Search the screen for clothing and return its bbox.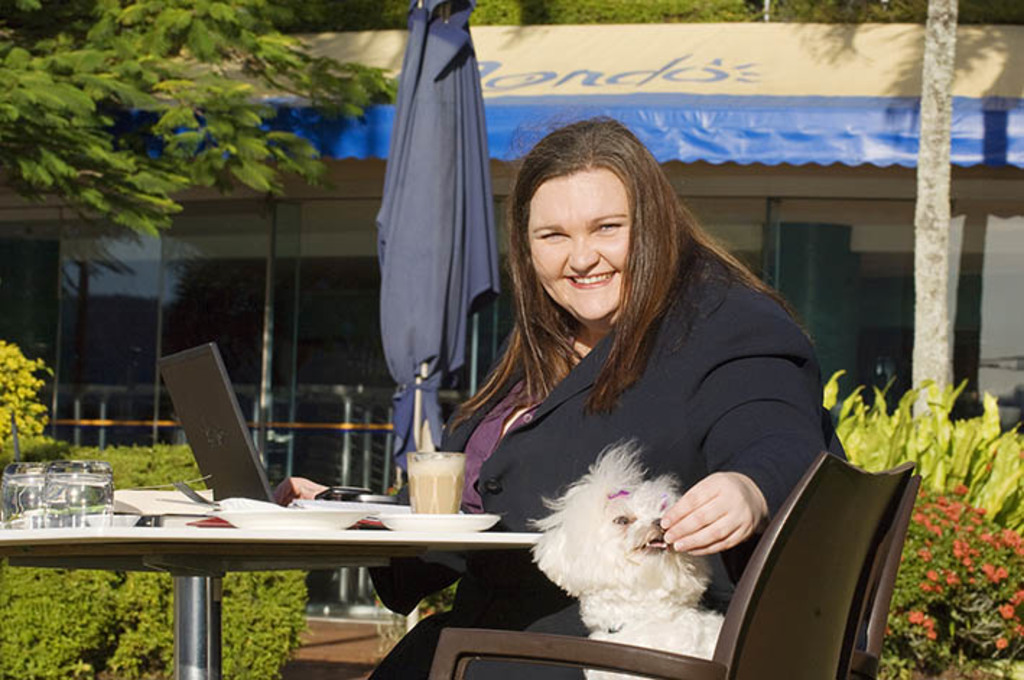
Found: Rect(436, 225, 852, 632).
